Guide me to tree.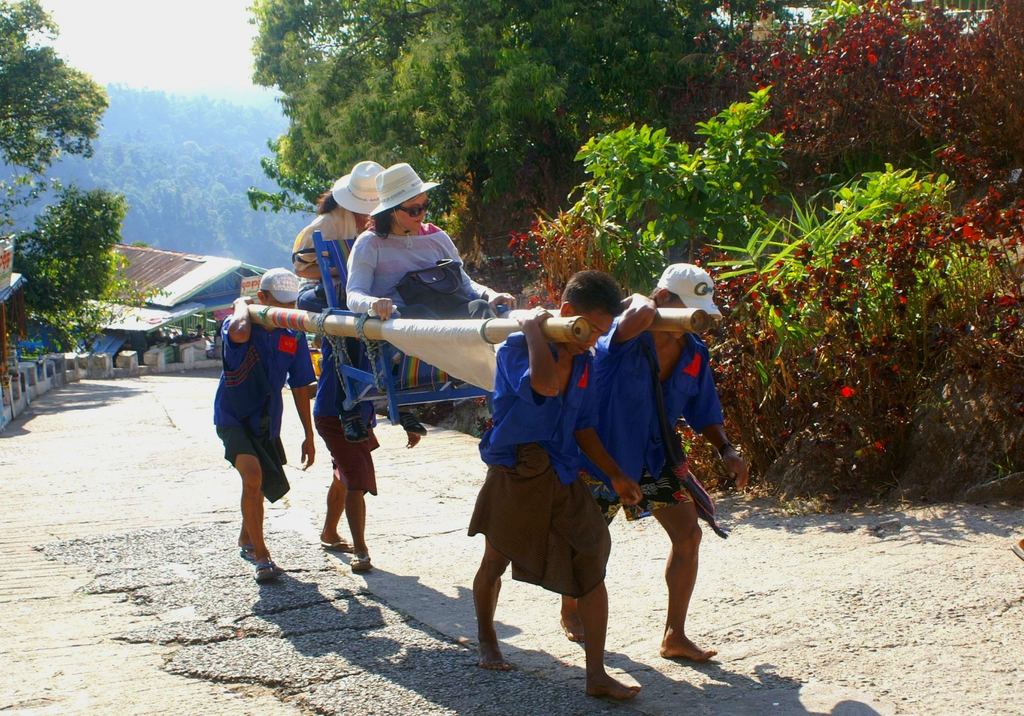
Guidance: 15/184/176/351.
